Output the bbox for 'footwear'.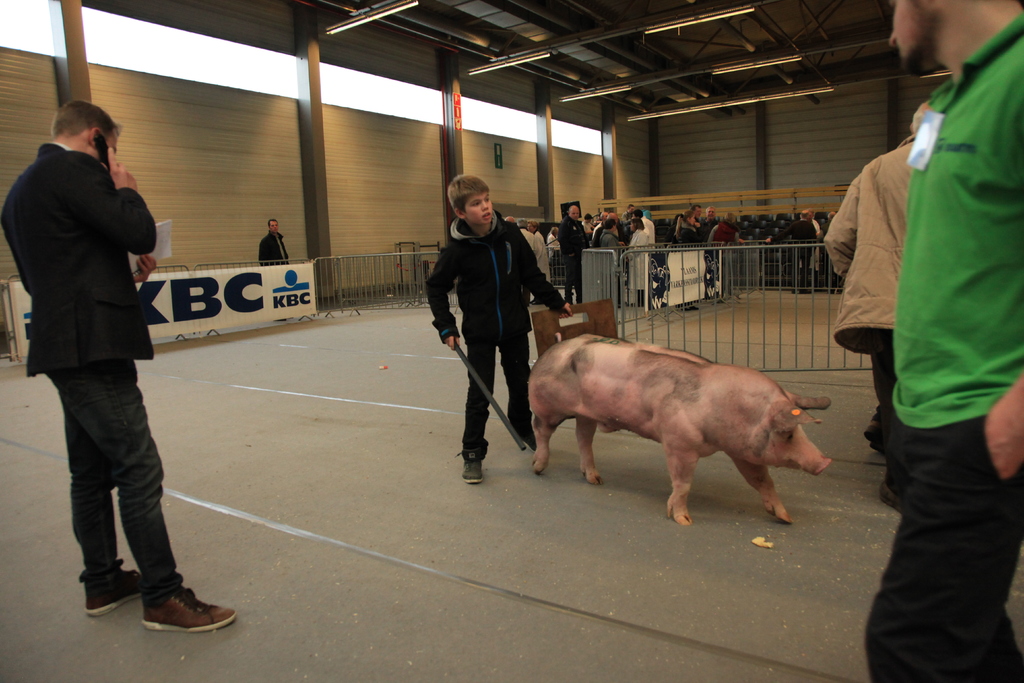
{"left": 525, "top": 434, "right": 535, "bottom": 452}.
